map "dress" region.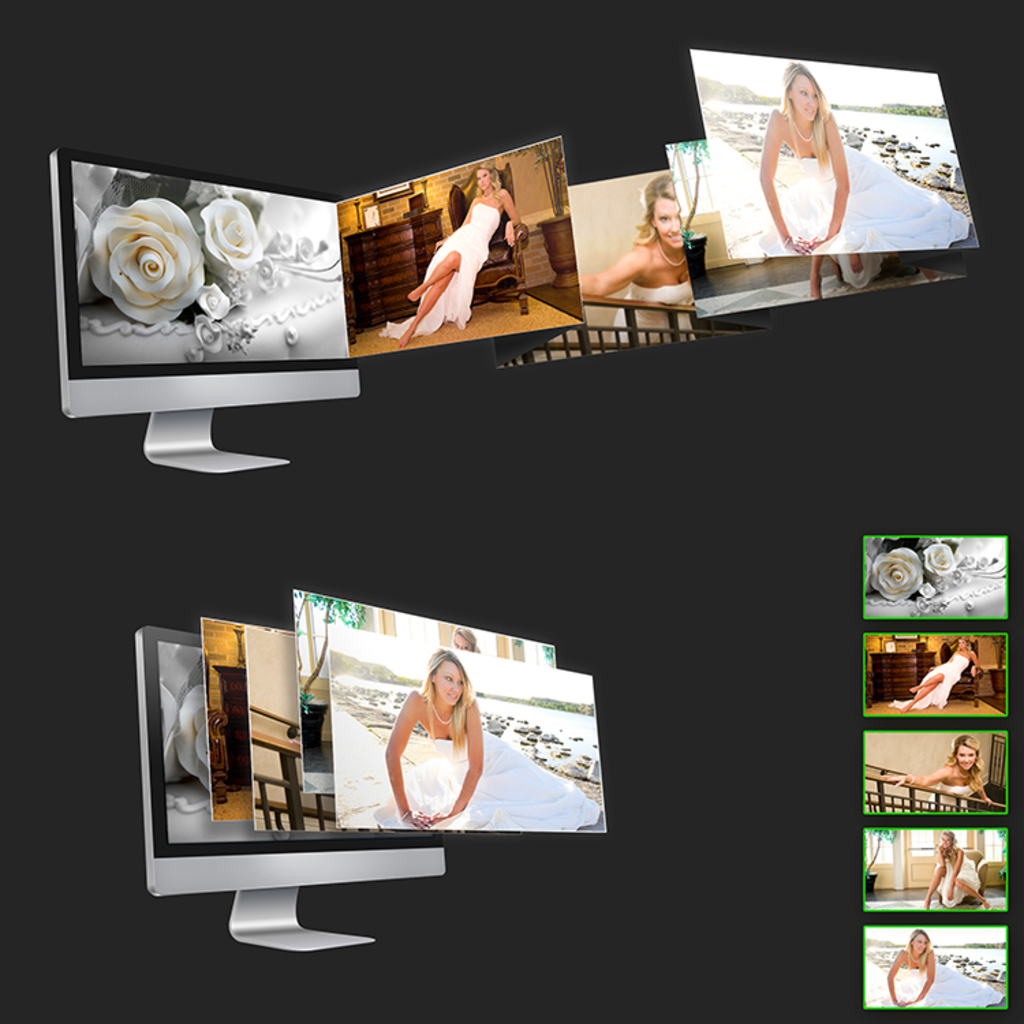
Mapped to <bbox>707, 138, 968, 254</bbox>.
